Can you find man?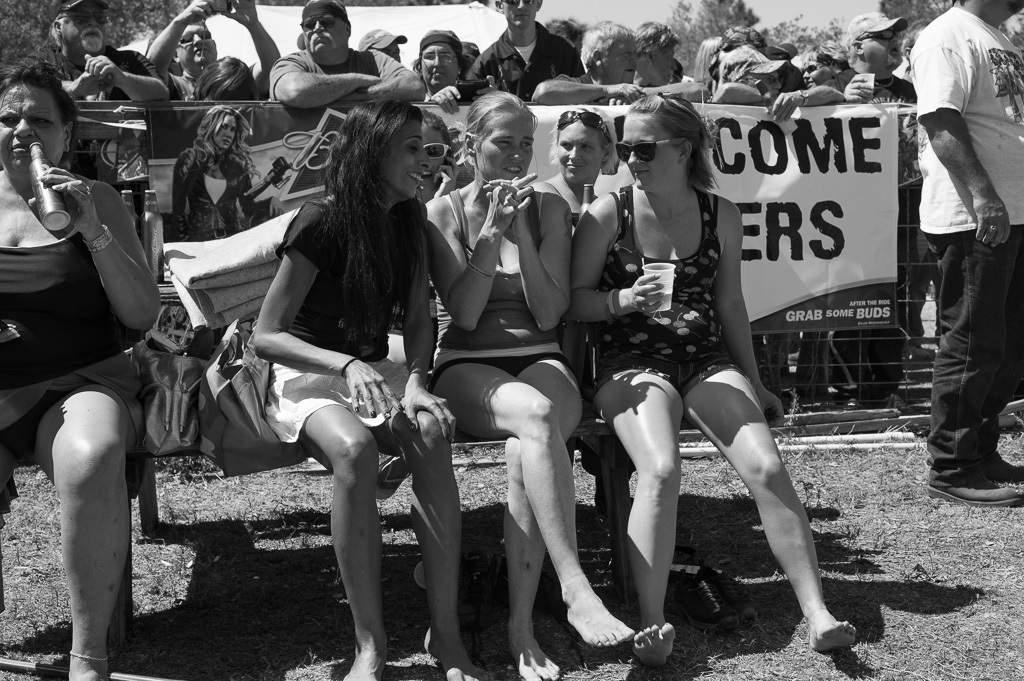
Yes, bounding box: locate(44, 0, 171, 197).
